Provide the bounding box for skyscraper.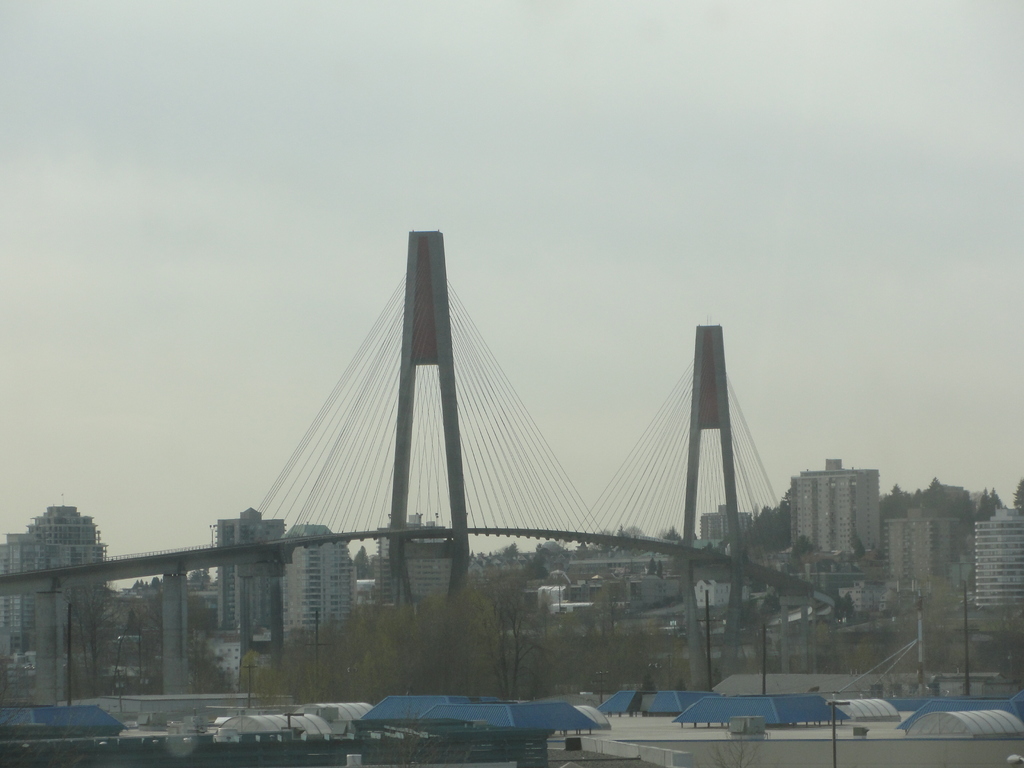
locate(701, 504, 749, 544).
